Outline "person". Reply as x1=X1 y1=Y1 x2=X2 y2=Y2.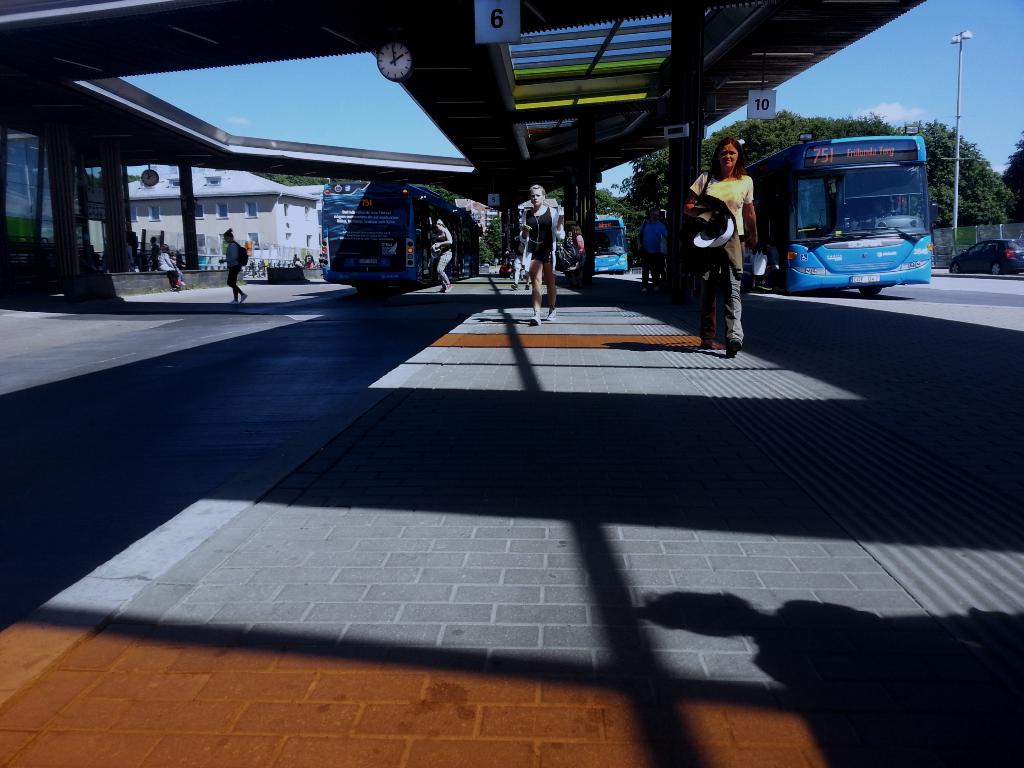
x1=516 y1=185 x2=566 y2=320.
